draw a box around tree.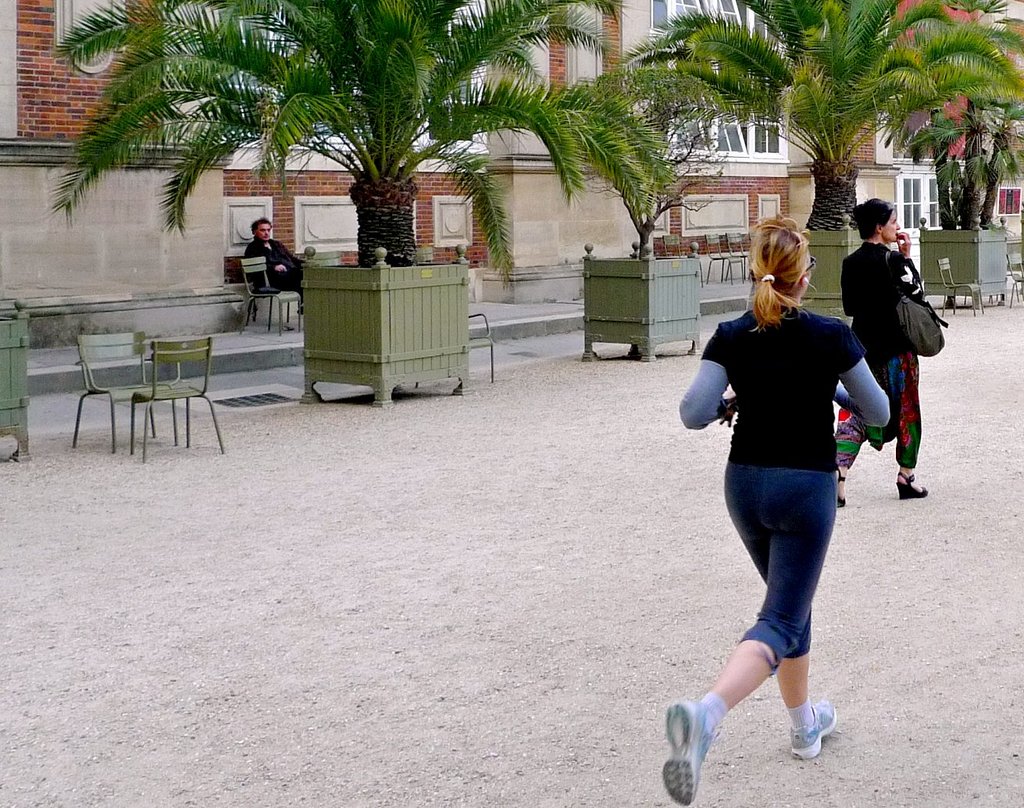
[left=903, top=12, right=1023, bottom=227].
